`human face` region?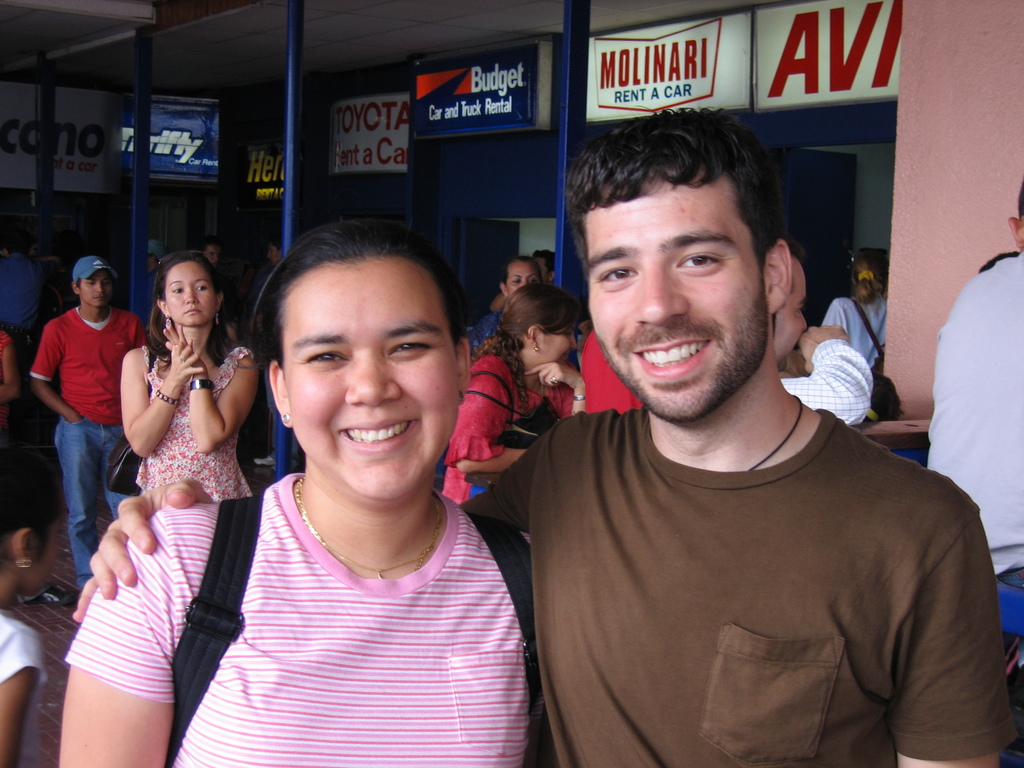
pyautogui.locateOnScreen(509, 255, 545, 298)
